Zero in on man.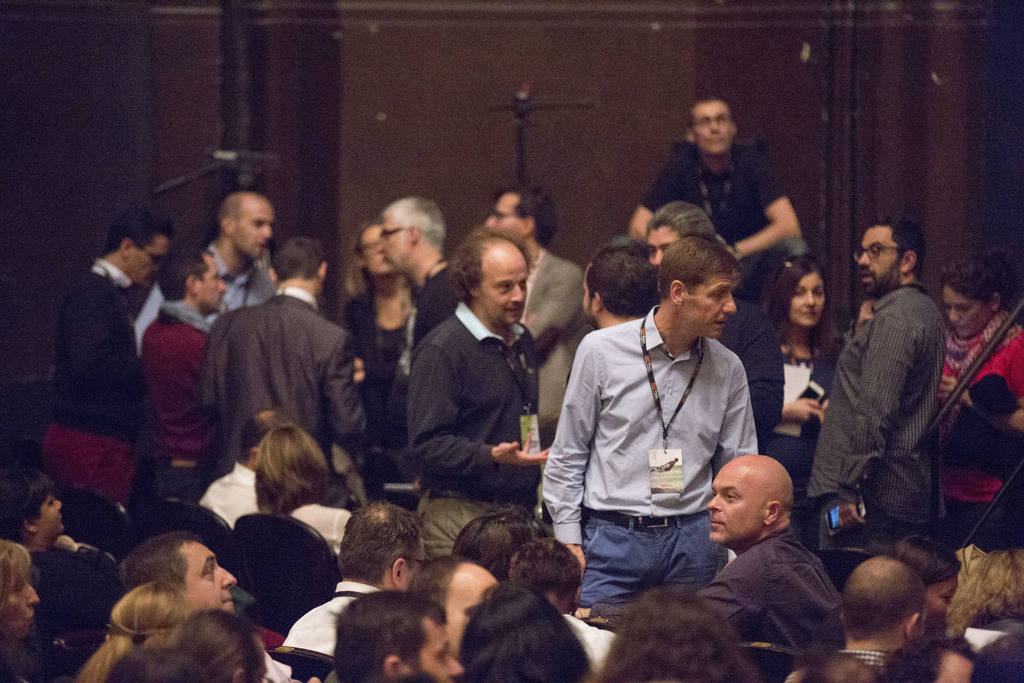
Zeroed in: 536,238,760,605.
